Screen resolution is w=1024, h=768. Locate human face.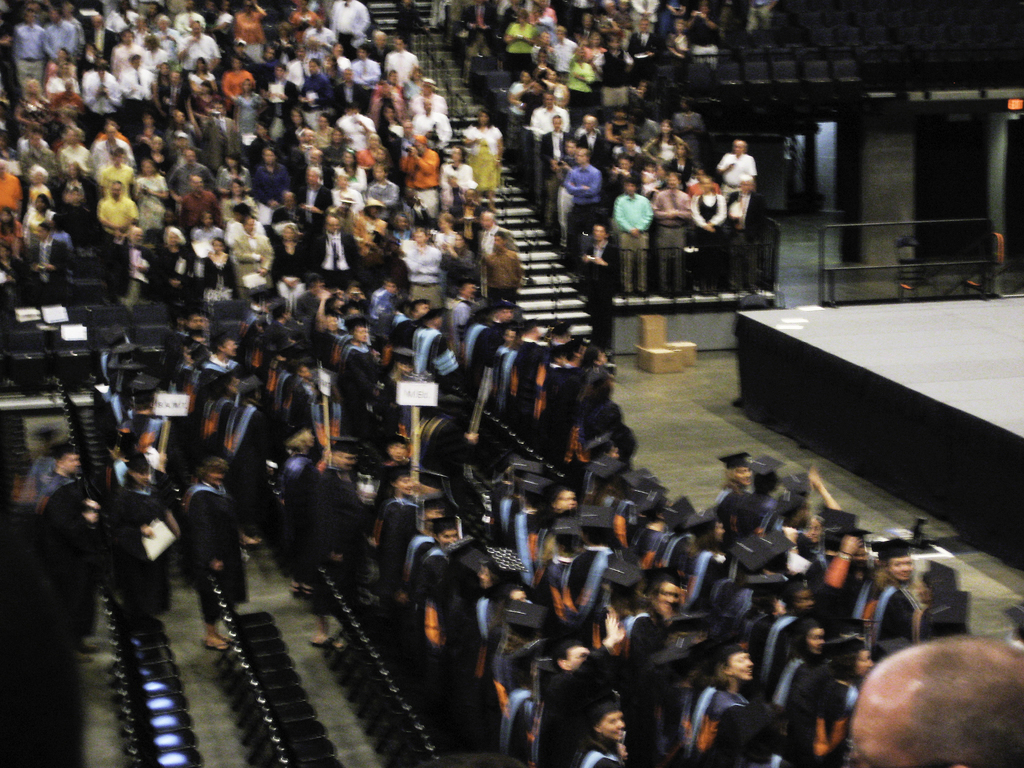
left=888, top=557, right=913, bottom=582.
